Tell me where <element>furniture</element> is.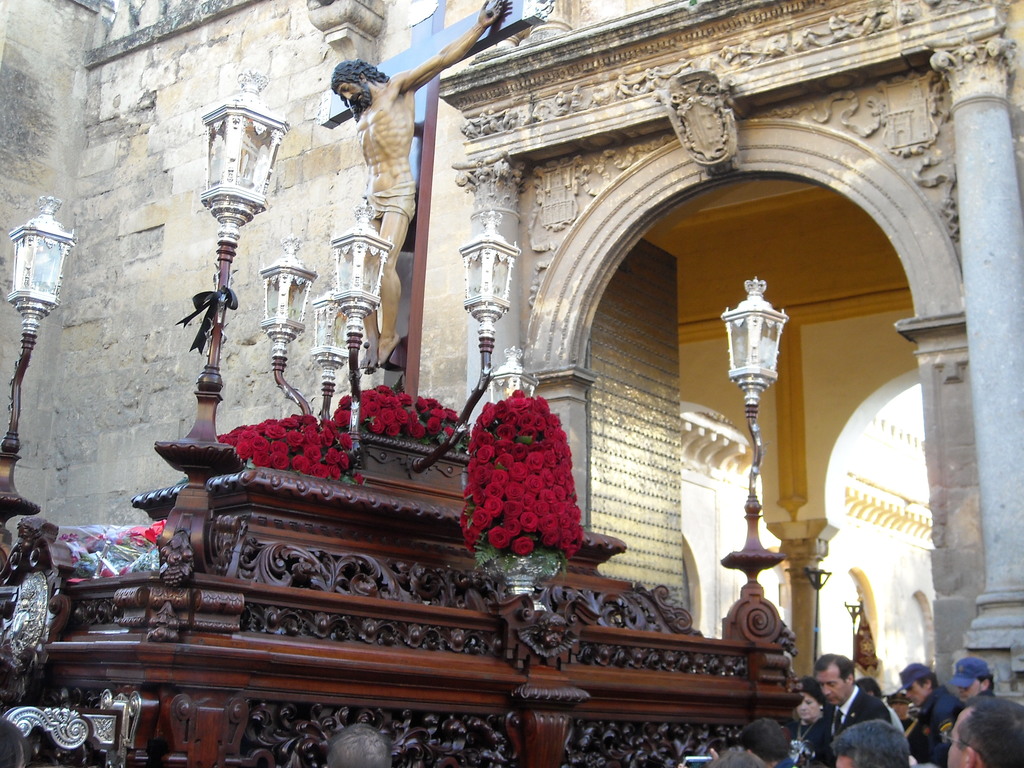
<element>furniture</element> is at (0, 68, 805, 767).
